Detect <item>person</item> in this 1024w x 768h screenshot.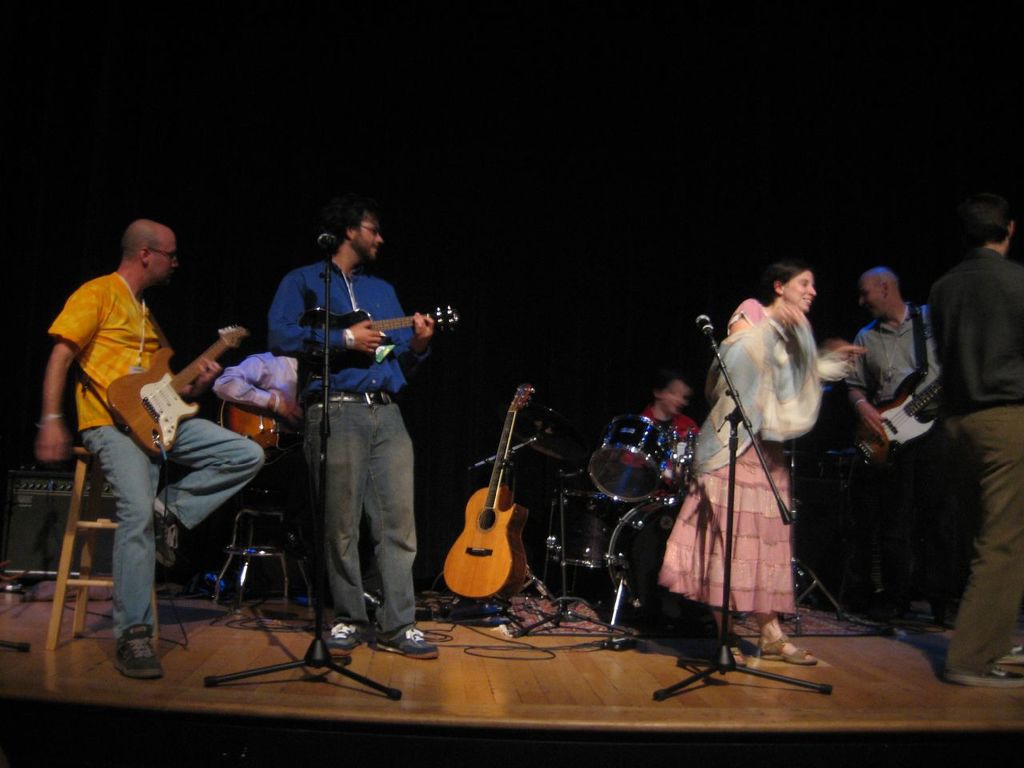
Detection: <region>845, 267, 946, 454</region>.
